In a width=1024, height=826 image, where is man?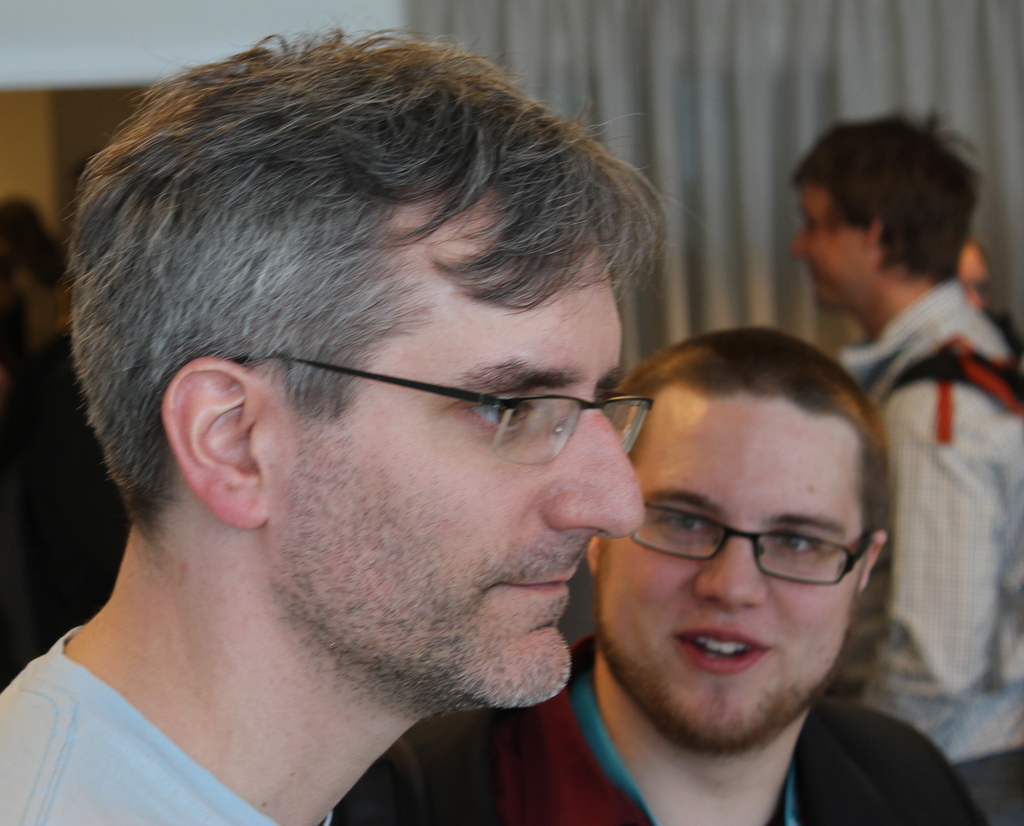
{"x1": 0, "y1": 198, "x2": 133, "y2": 687}.
